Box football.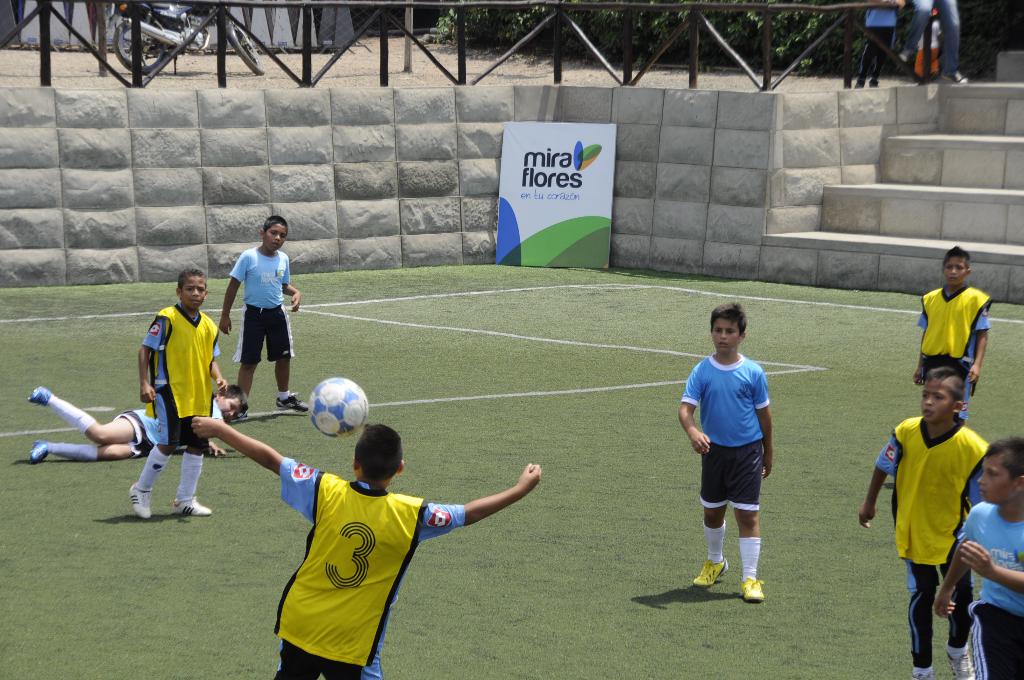
BBox(306, 375, 369, 442).
